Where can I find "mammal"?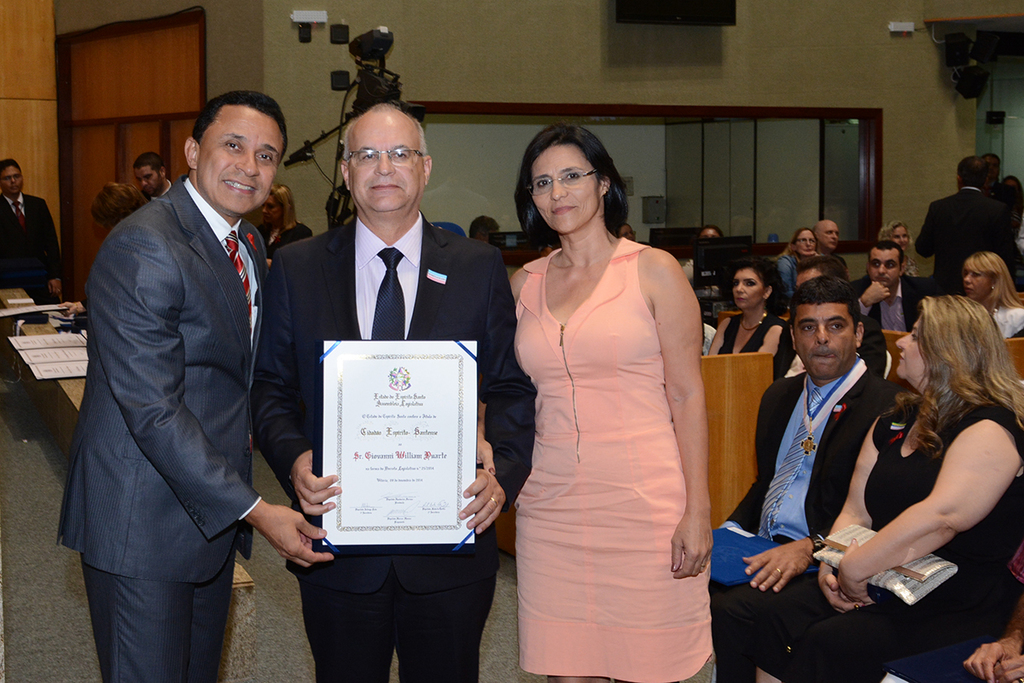
You can find it at (998,172,1023,216).
